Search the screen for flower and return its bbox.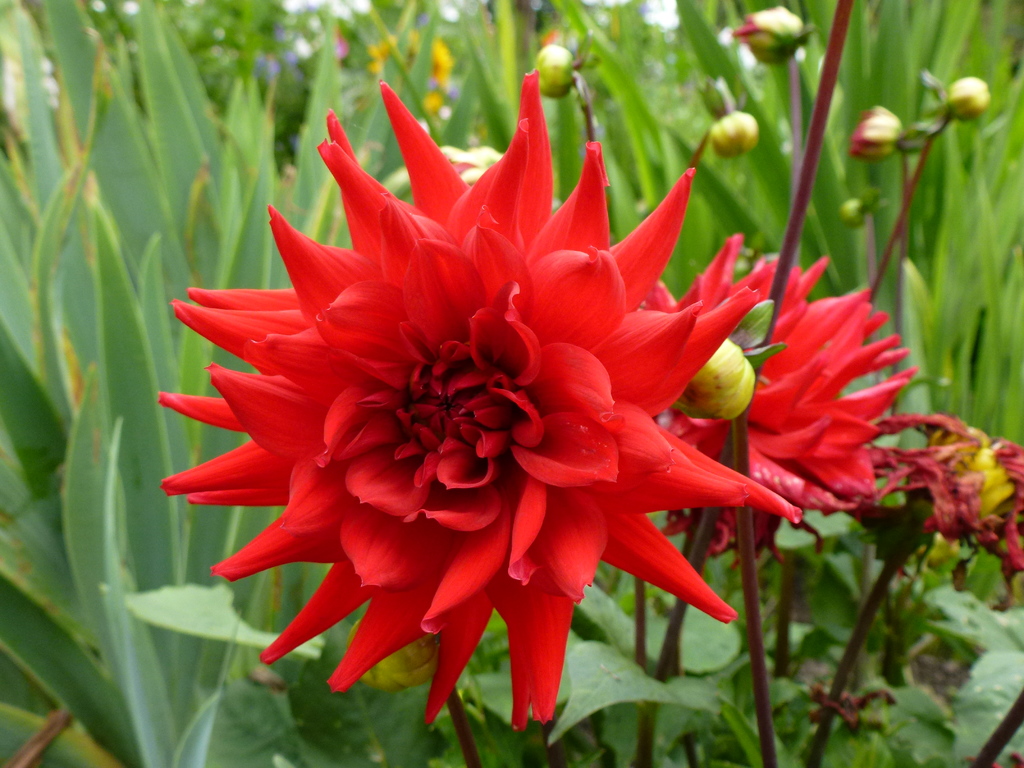
Found: Rect(730, 4, 812, 58).
